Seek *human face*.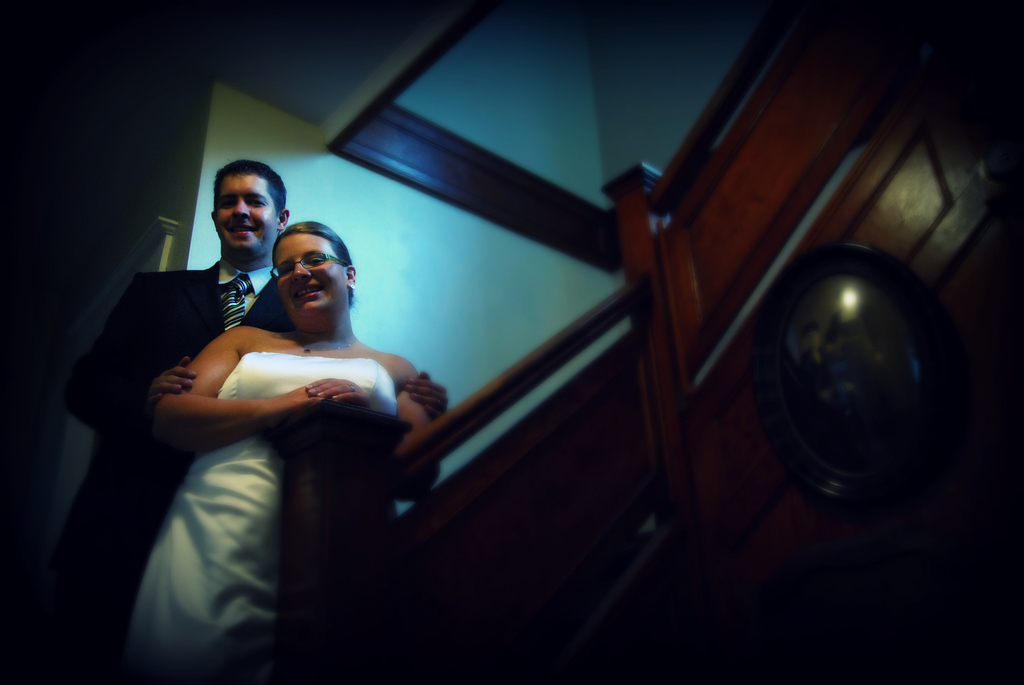
locate(273, 230, 348, 322).
